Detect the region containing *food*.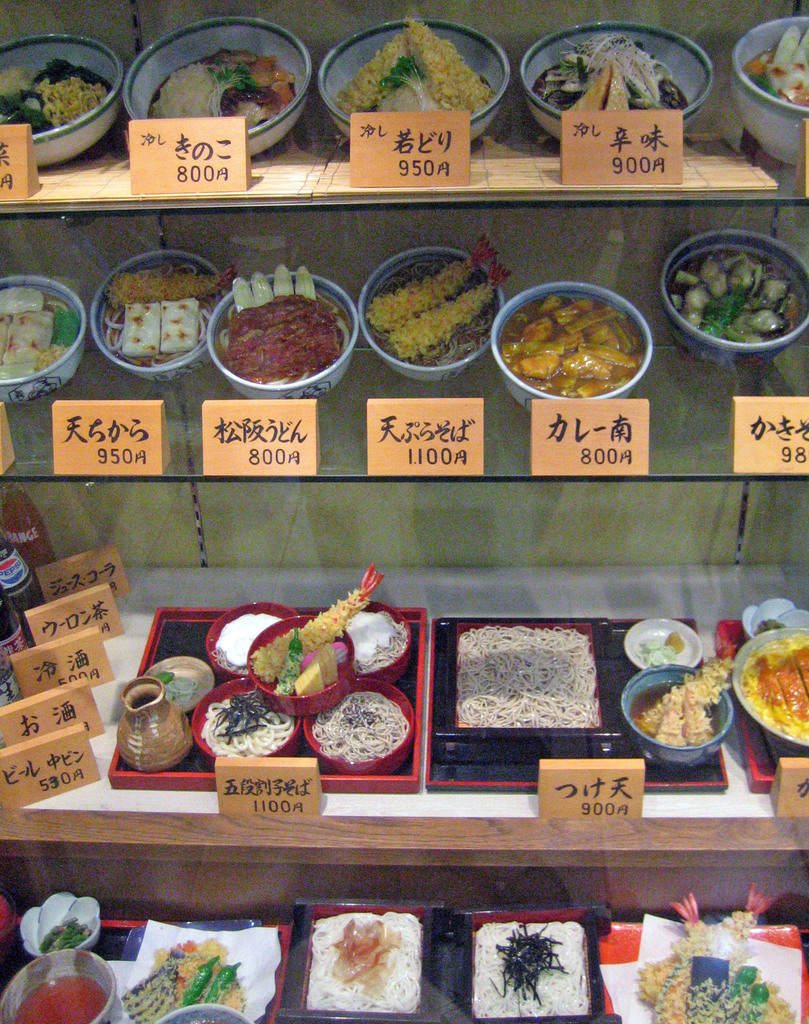
bbox(740, 631, 808, 745).
